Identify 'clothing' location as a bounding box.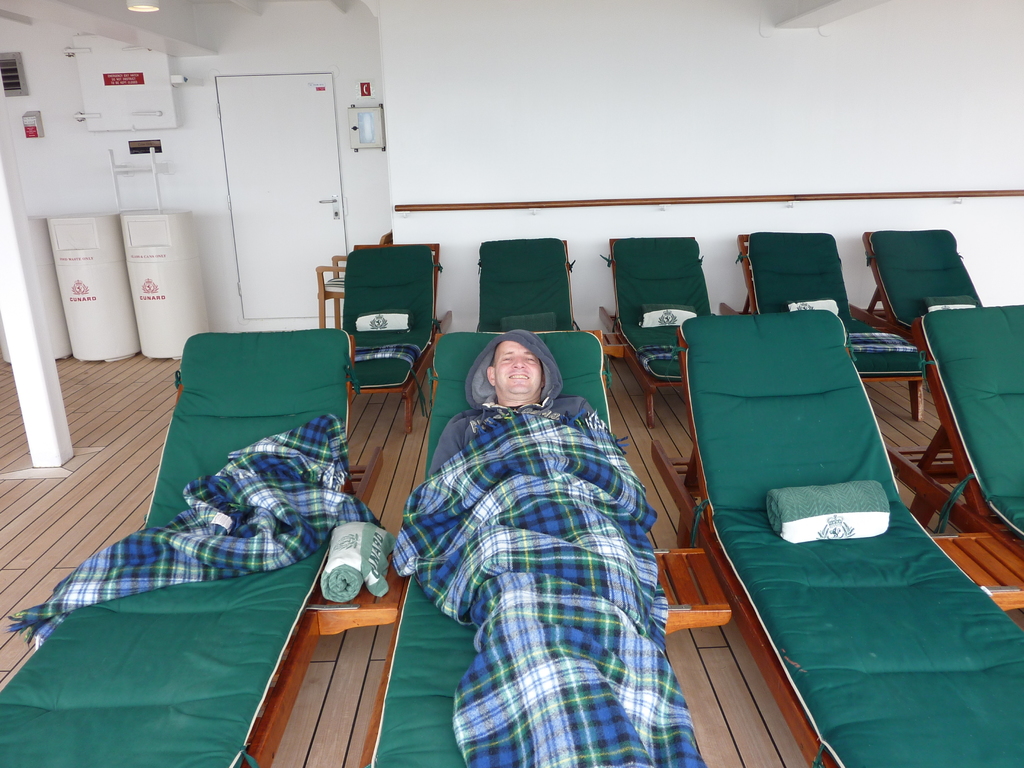
[x1=383, y1=273, x2=746, y2=719].
